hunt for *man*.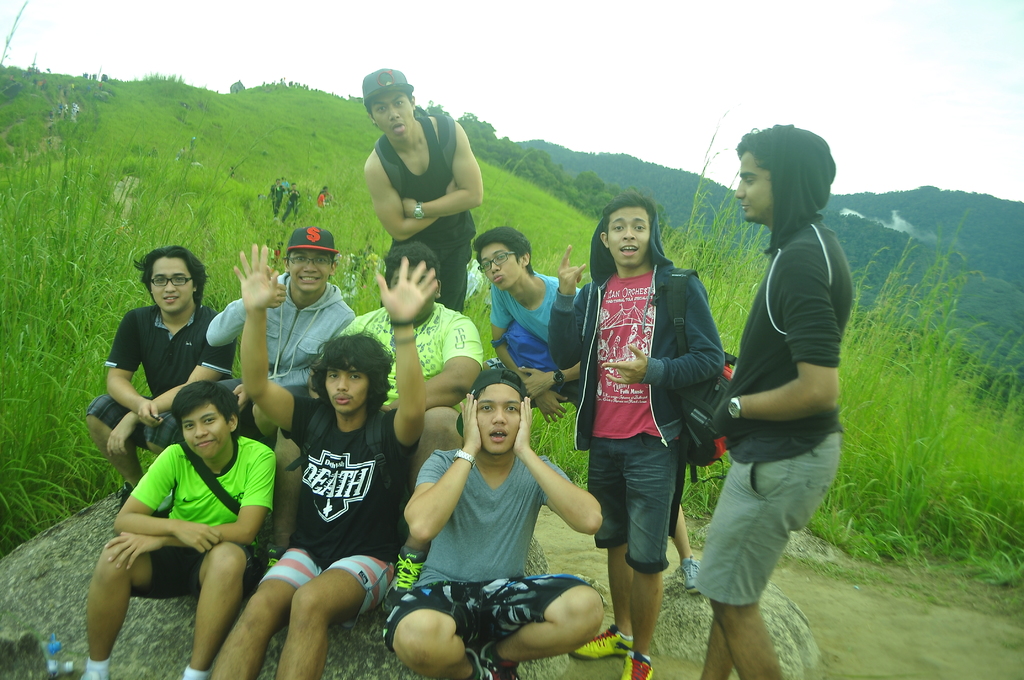
Hunted down at Rect(79, 379, 276, 679).
